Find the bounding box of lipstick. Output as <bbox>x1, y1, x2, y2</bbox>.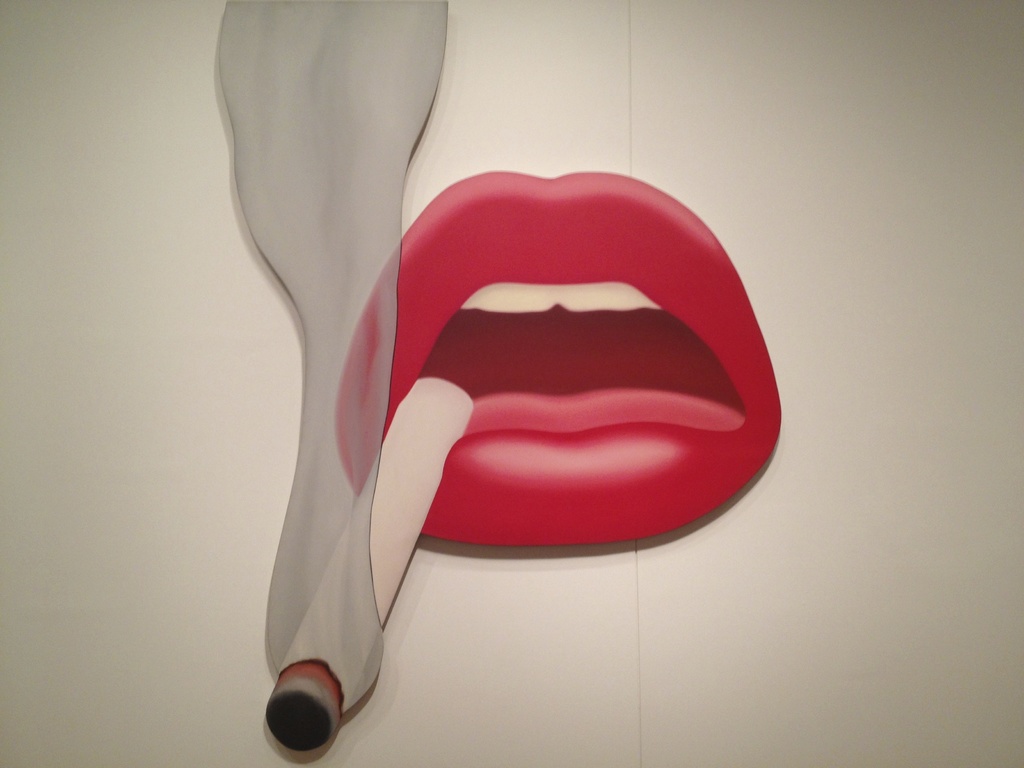
<bbox>334, 166, 780, 547</bbox>.
